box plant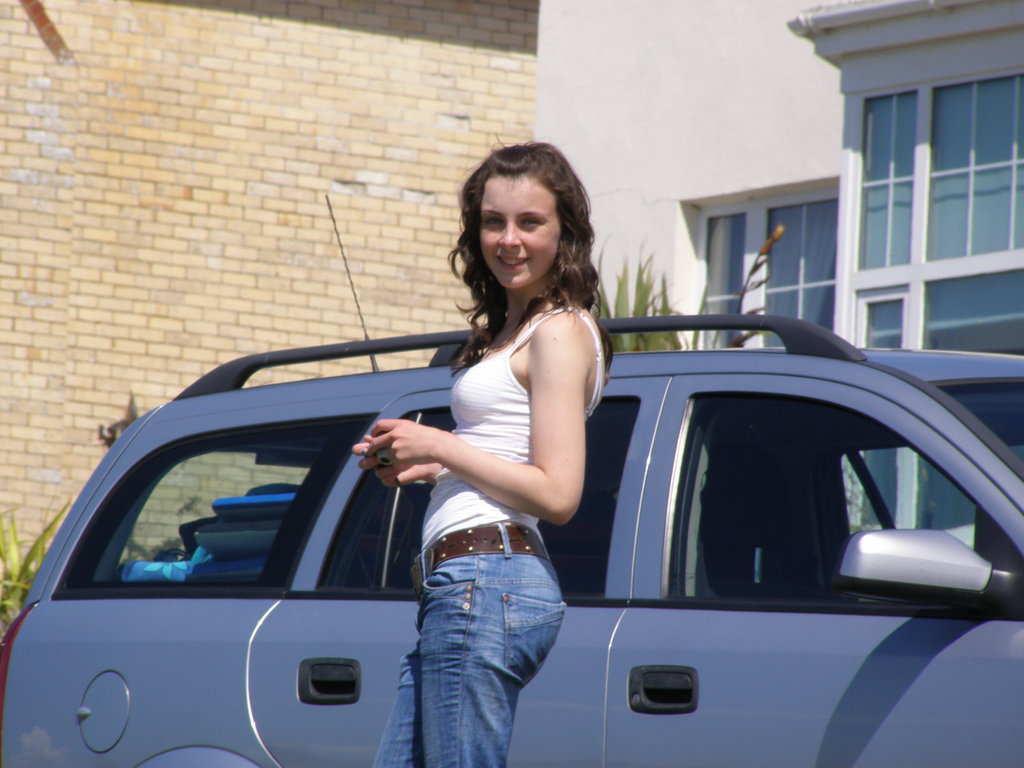
<region>578, 214, 788, 352</region>
